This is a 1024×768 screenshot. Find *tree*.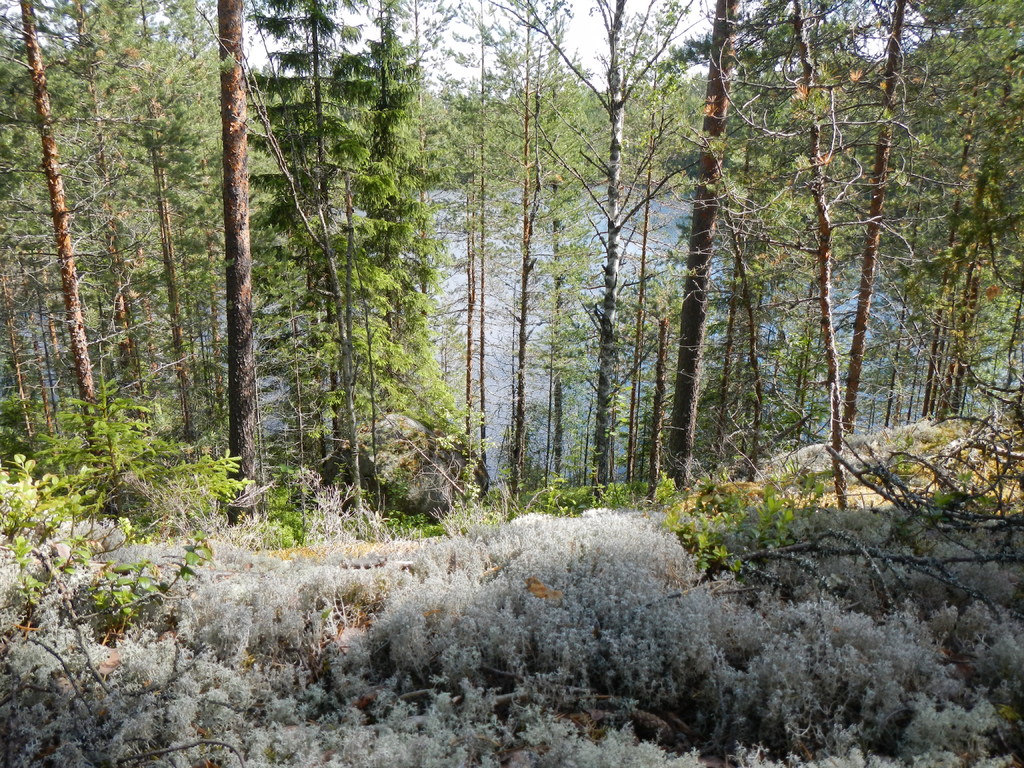
Bounding box: [667,0,739,486].
